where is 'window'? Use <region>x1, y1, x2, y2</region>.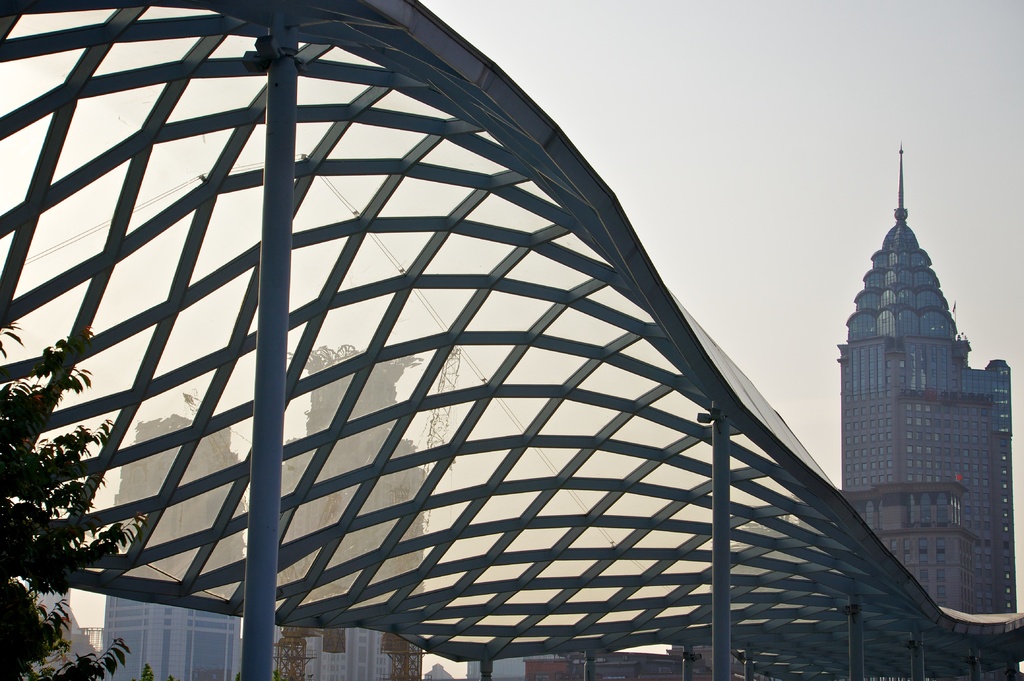
<region>844, 381, 847, 389</region>.
